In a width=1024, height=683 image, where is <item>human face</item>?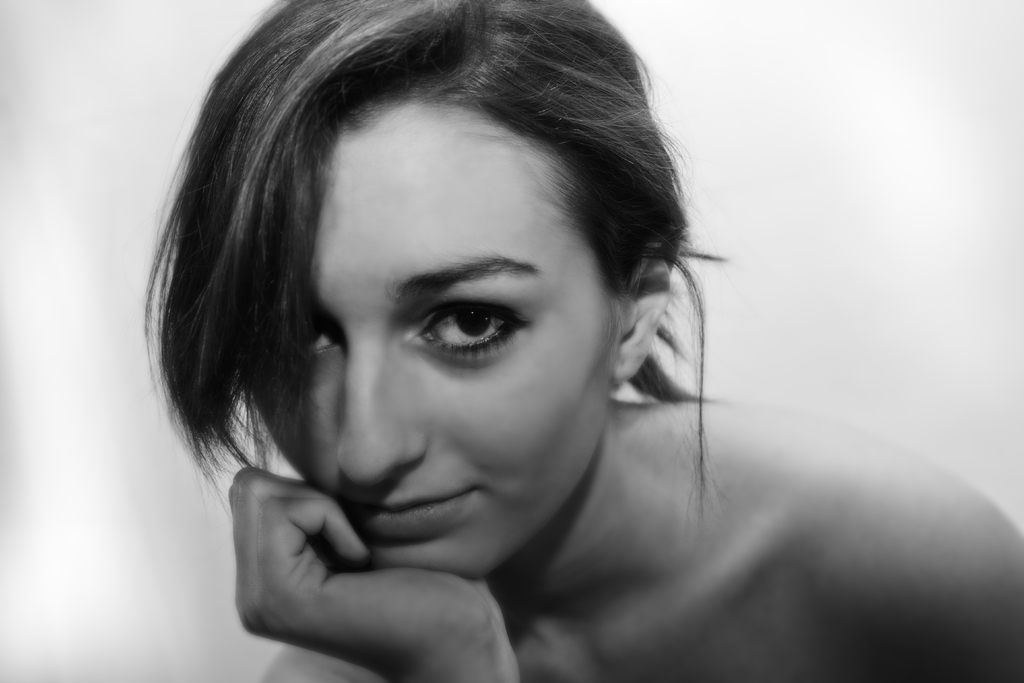
box(248, 104, 625, 574).
